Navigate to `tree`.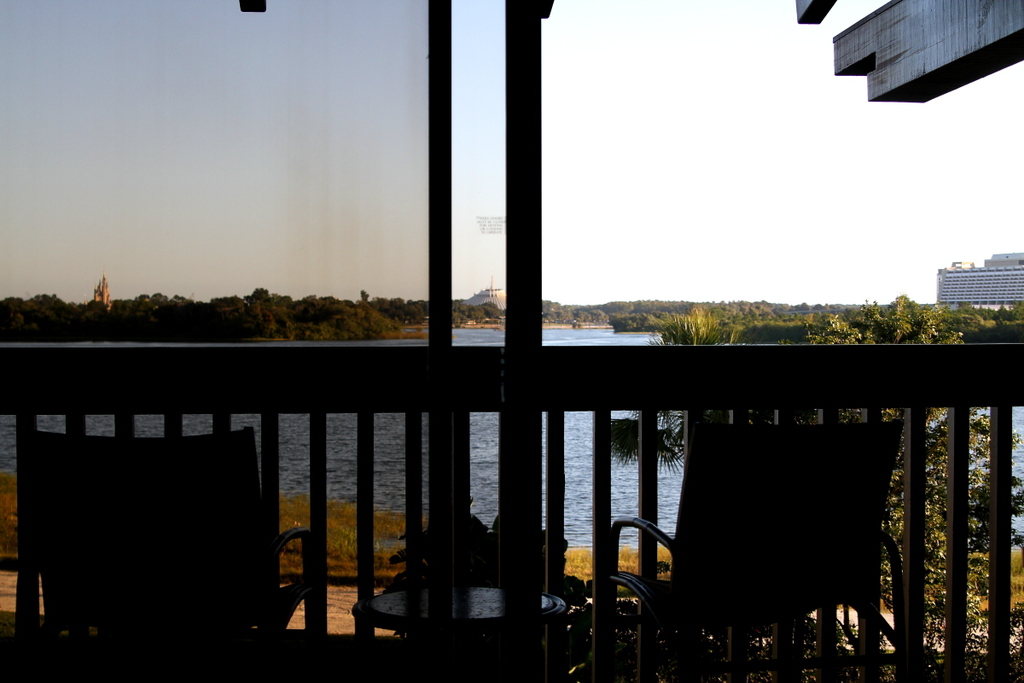
Navigation target: 727/290/1023/639.
